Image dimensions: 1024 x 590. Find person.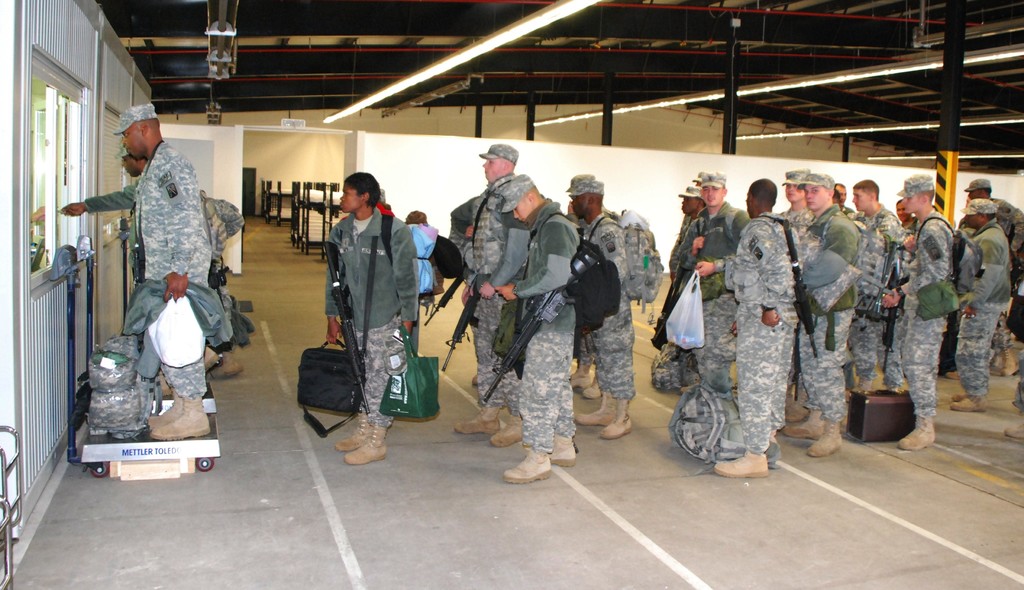
[838,173,900,404].
